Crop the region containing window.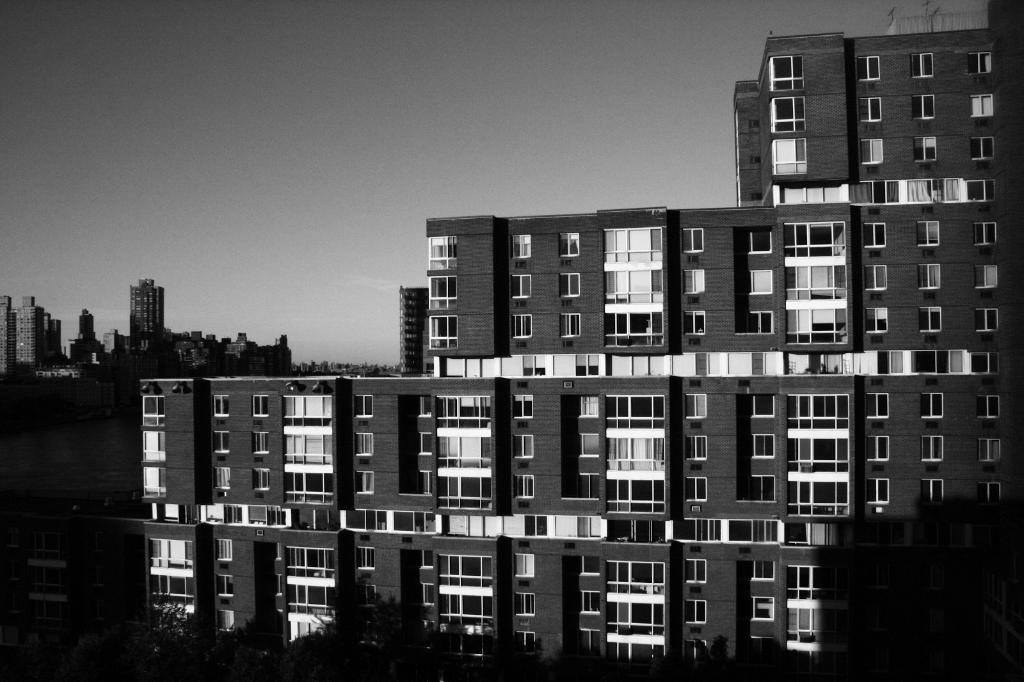
Crop region: 860 264 888 293.
